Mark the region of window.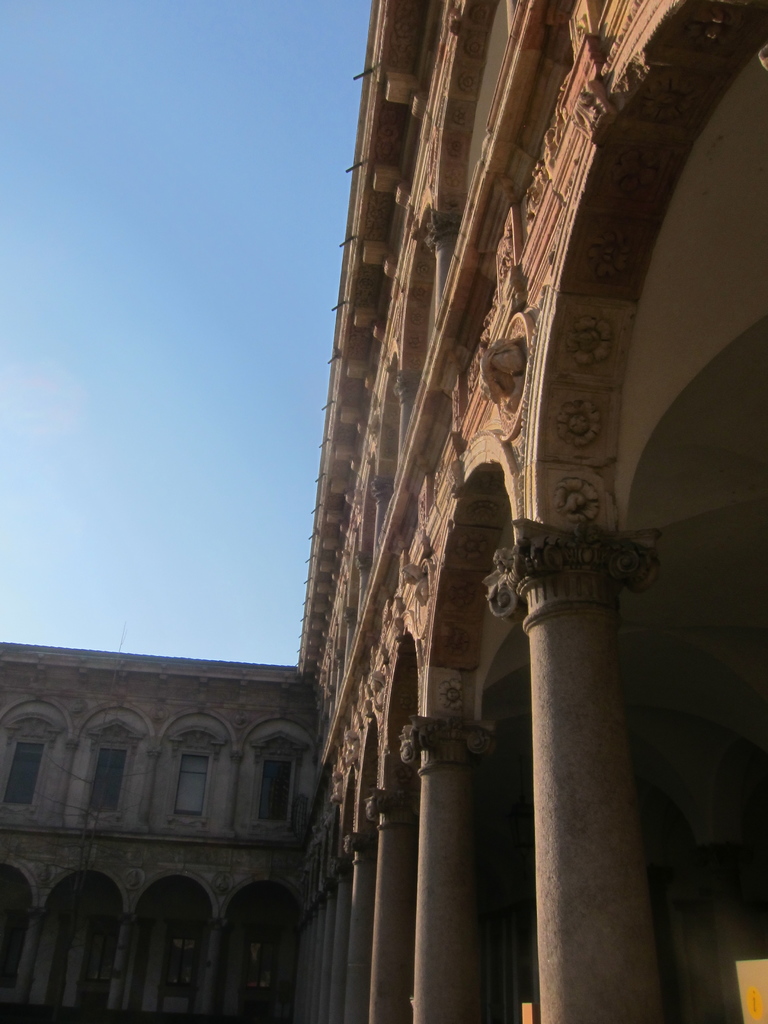
Region: <box>241,748,297,829</box>.
